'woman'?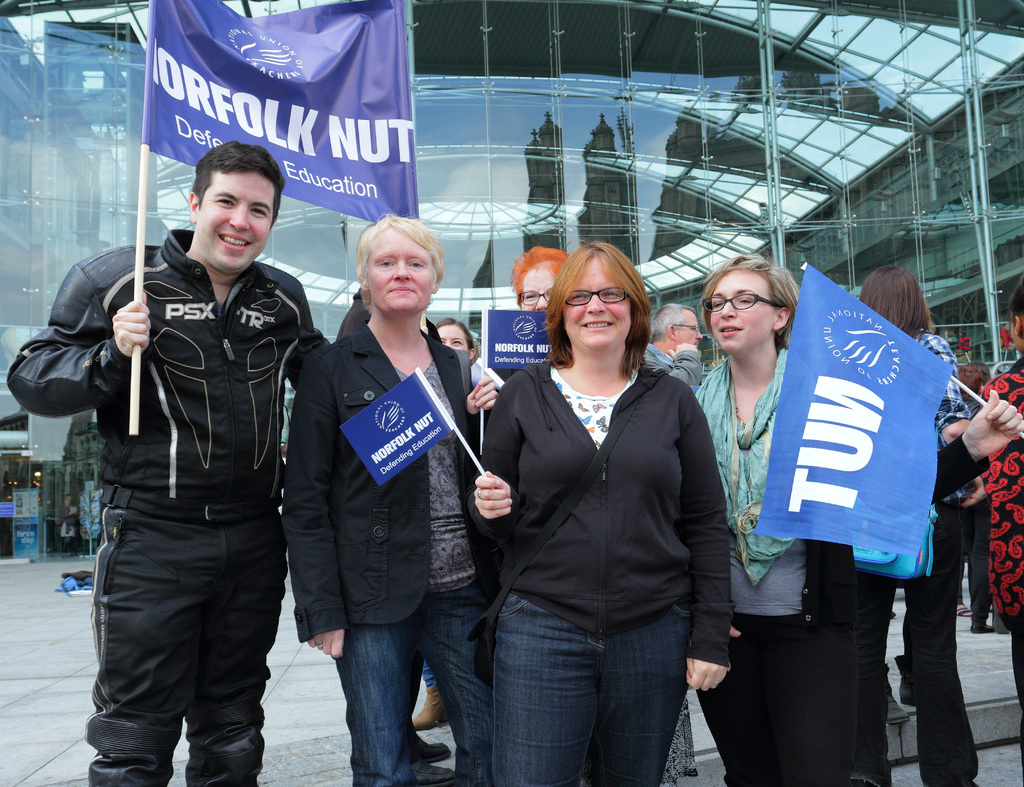
bbox=(857, 263, 986, 786)
